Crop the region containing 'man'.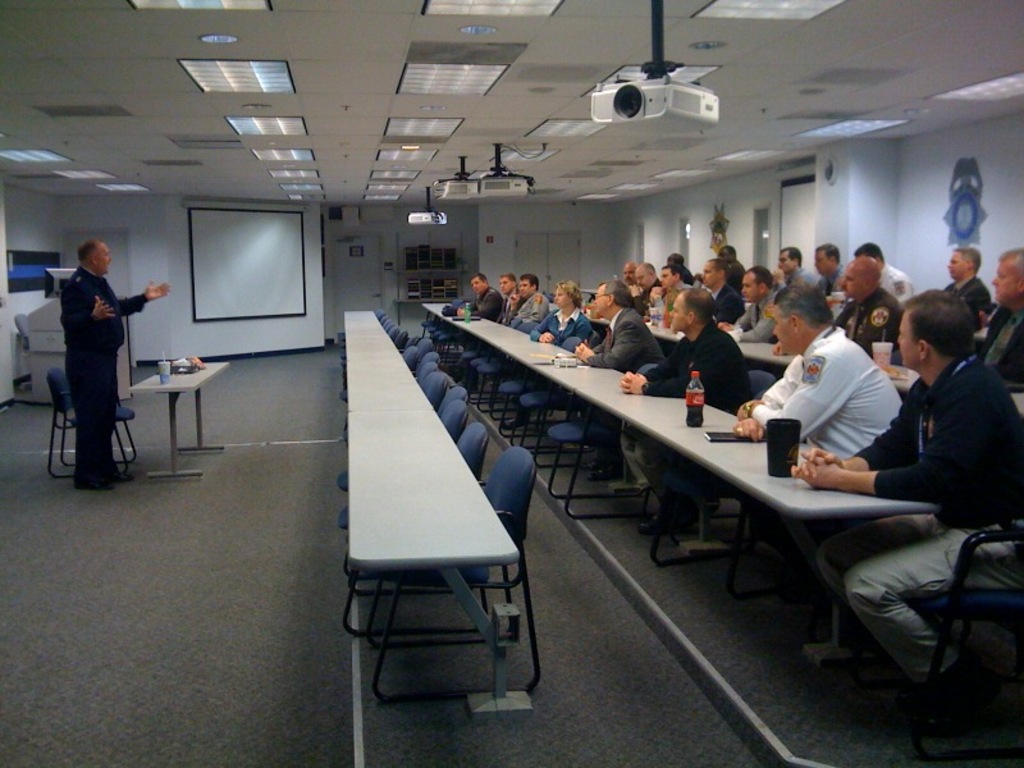
Crop region: 60 237 173 490.
